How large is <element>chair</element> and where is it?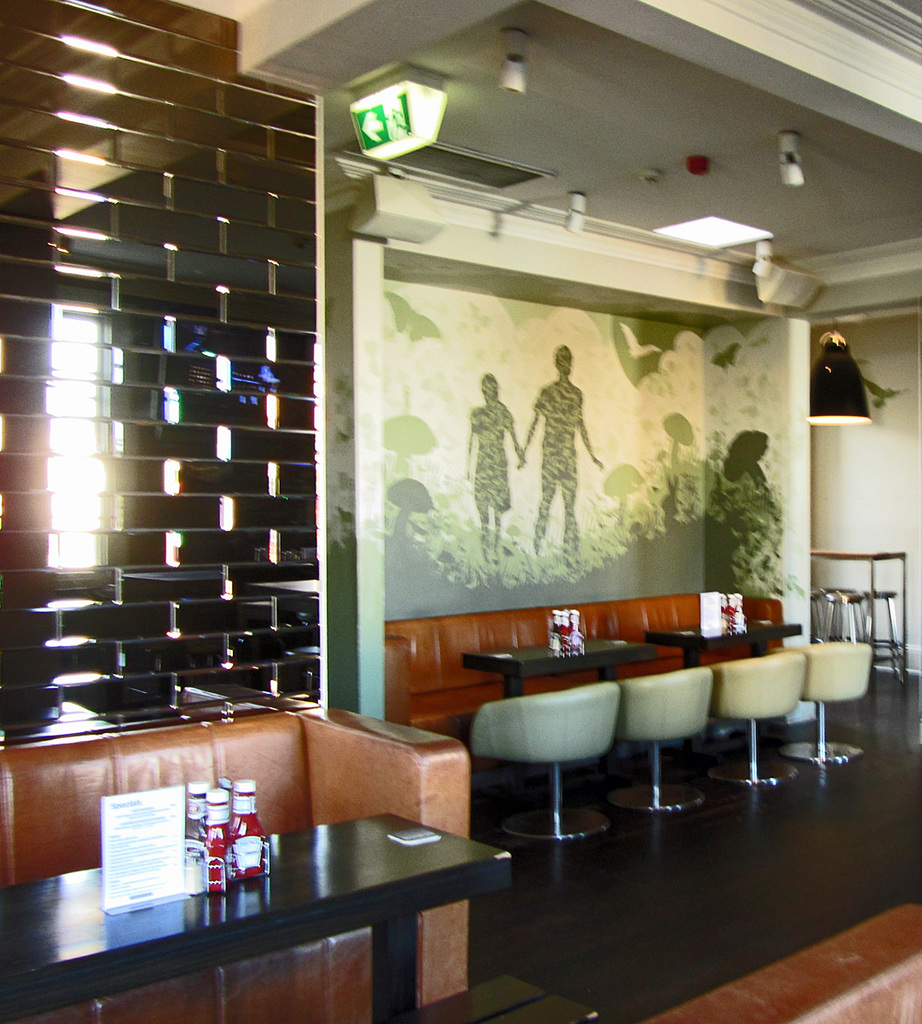
Bounding box: 699,653,803,788.
